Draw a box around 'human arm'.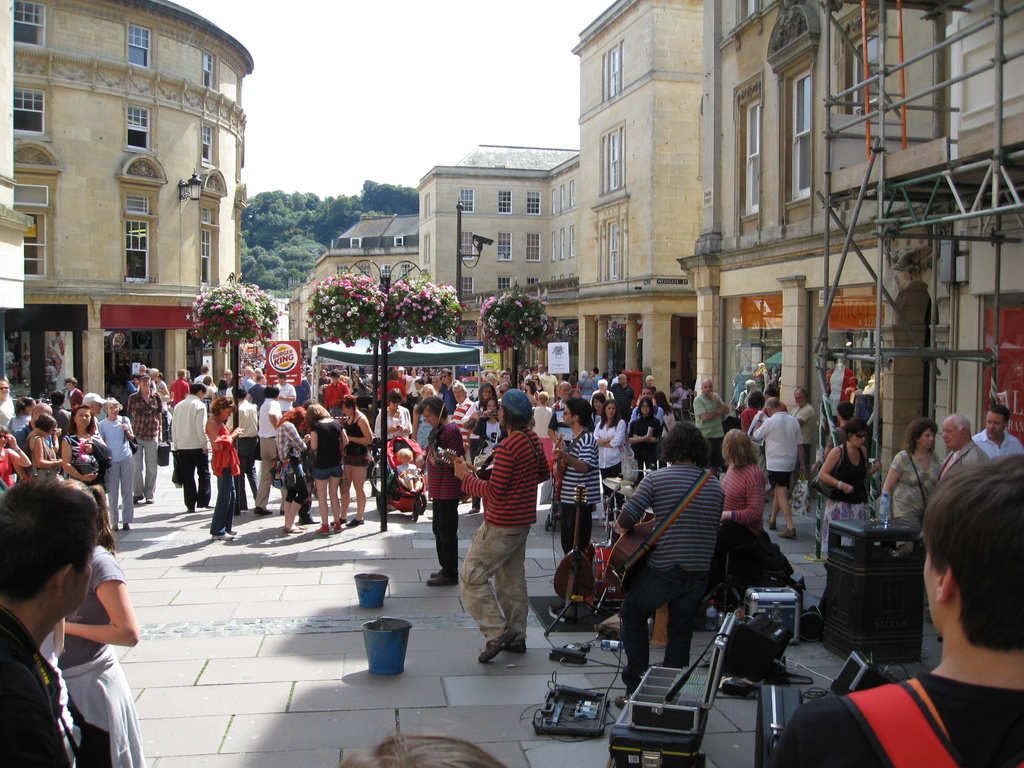
bbox(541, 450, 550, 482).
